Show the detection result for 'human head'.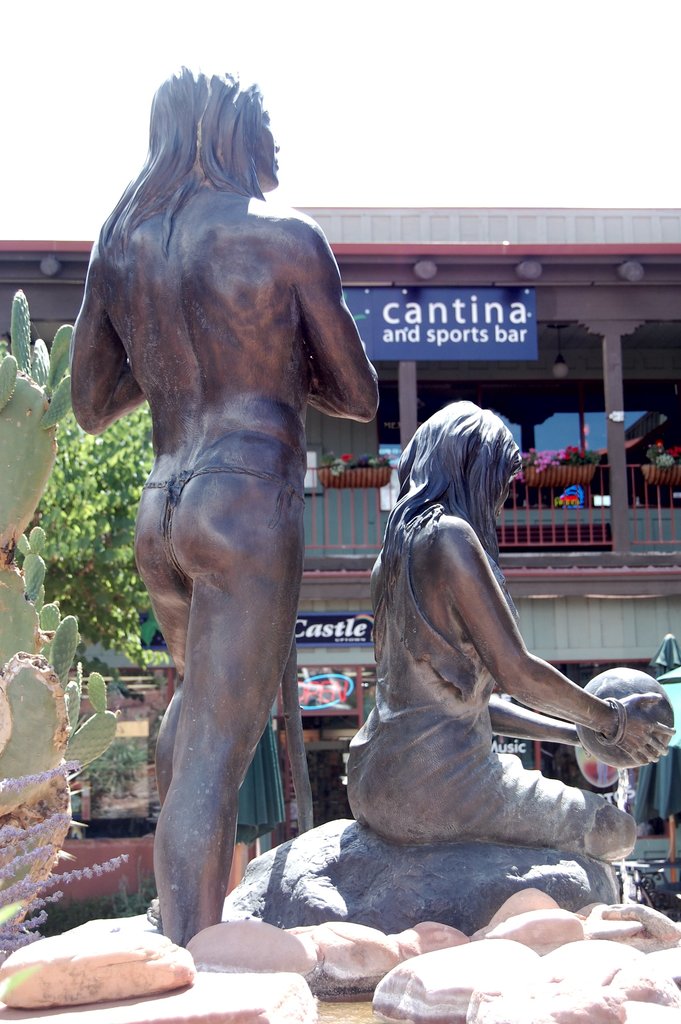
l=151, t=61, r=281, b=194.
